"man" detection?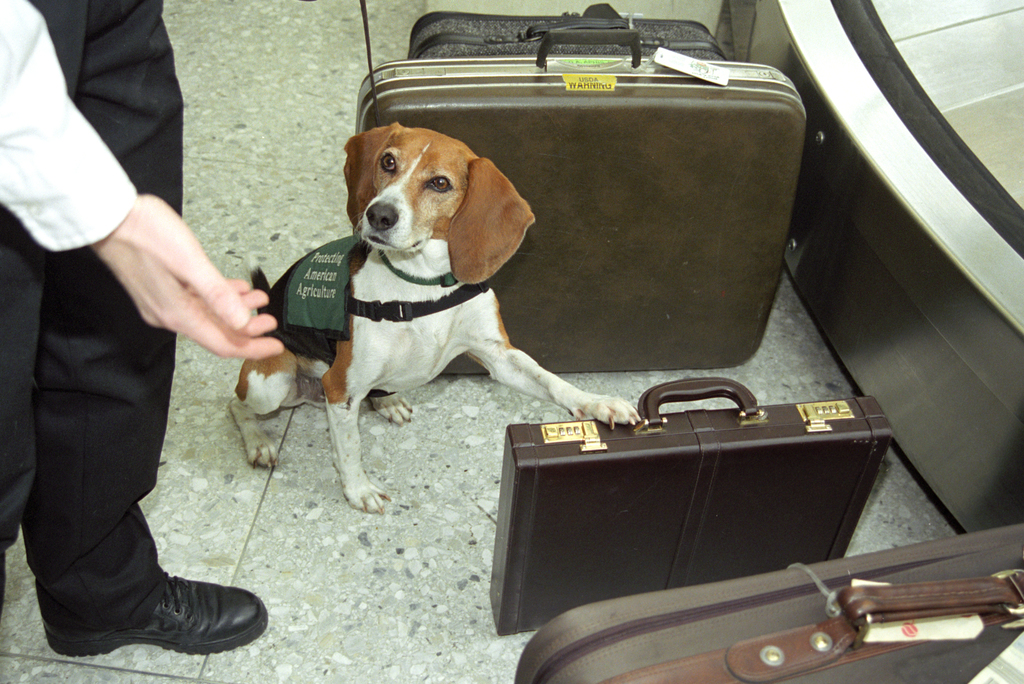
bbox=[0, 0, 287, 657]
